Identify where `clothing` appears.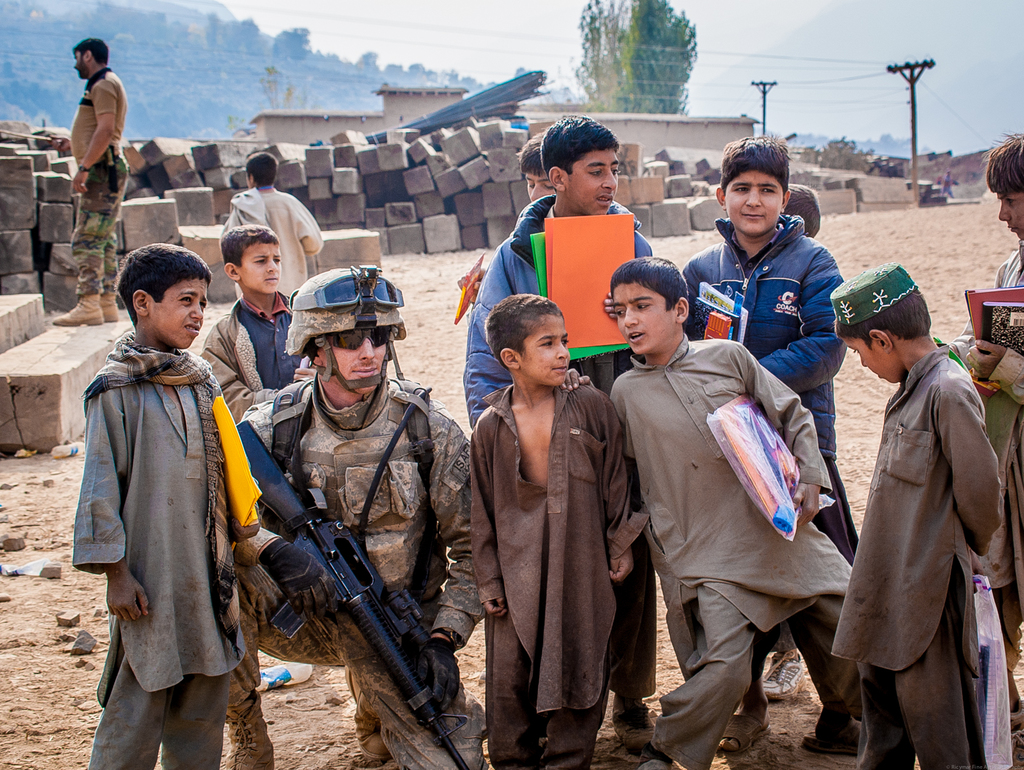
Appears at pyautogui.locateOnScreen(69, 67, 132, 302).
